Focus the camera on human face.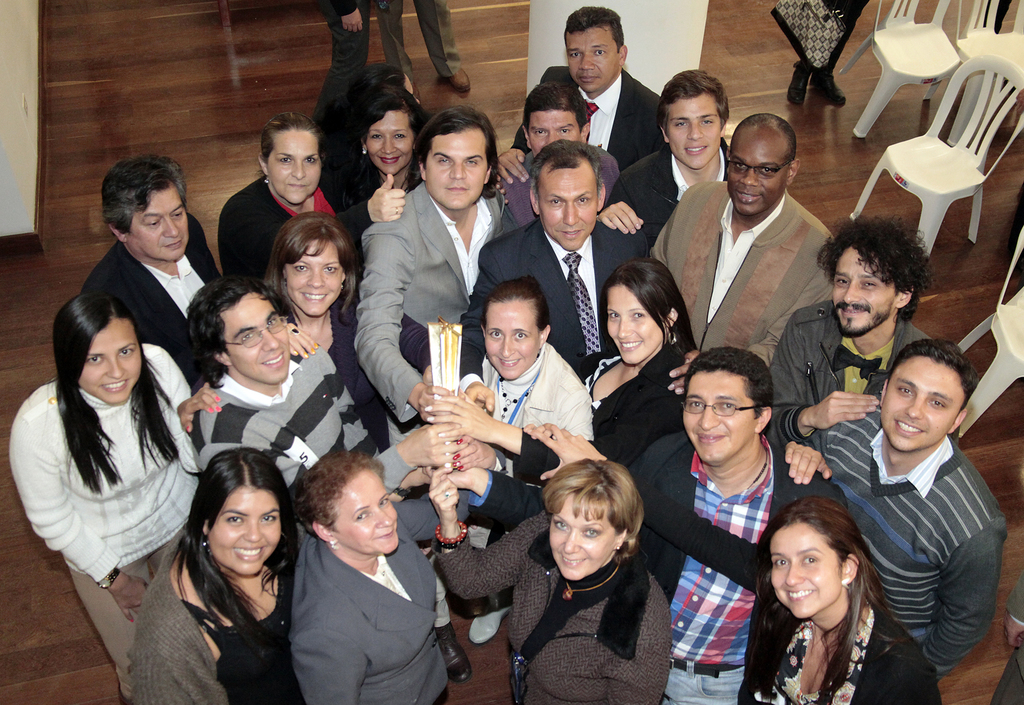
Focus region: {"left": 484, "top": 301, "right": 540, "bottom": 378}.
